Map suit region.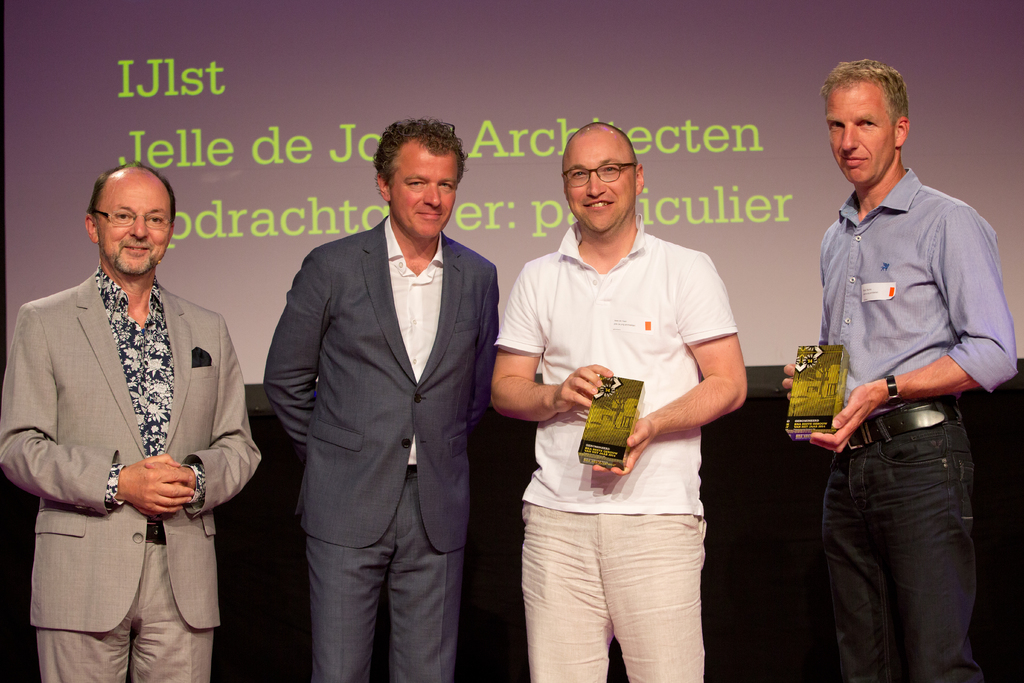
Mapped to (left=262, top=215, right=502, bottom=682).
